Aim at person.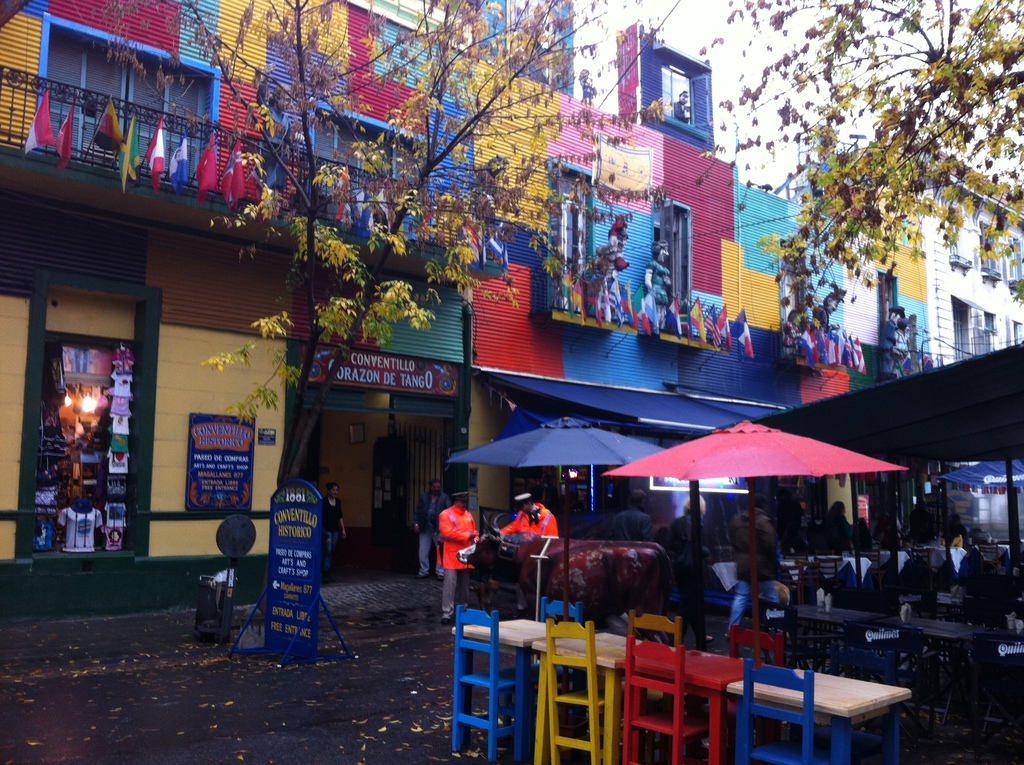
Aimed at <box>850,511,879,553</box>.
